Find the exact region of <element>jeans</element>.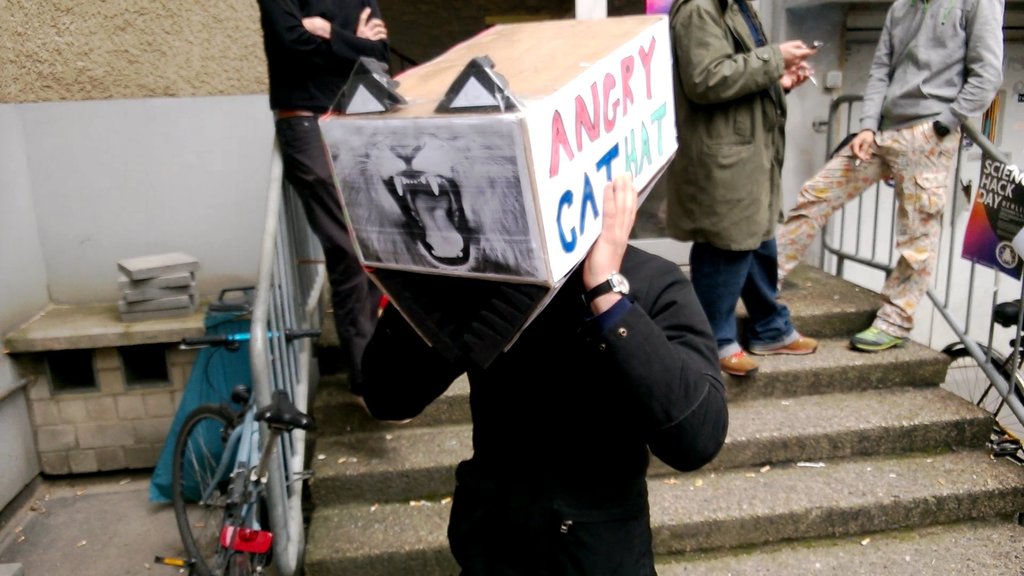
Exact region: box(694, 237, 806, 356).
